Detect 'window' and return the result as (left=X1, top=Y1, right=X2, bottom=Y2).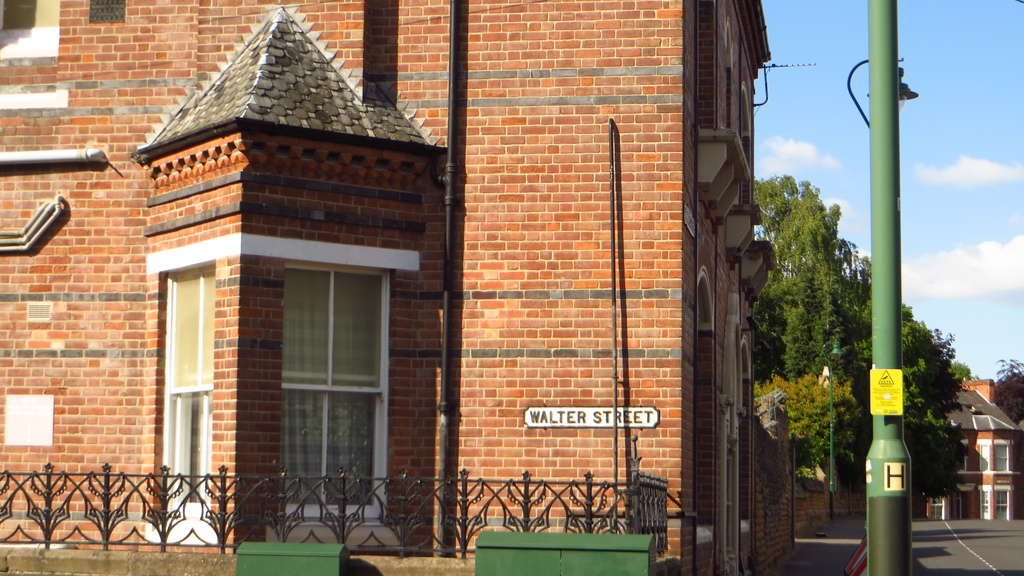
(left=979, top=444, right=991, bottom=470).
